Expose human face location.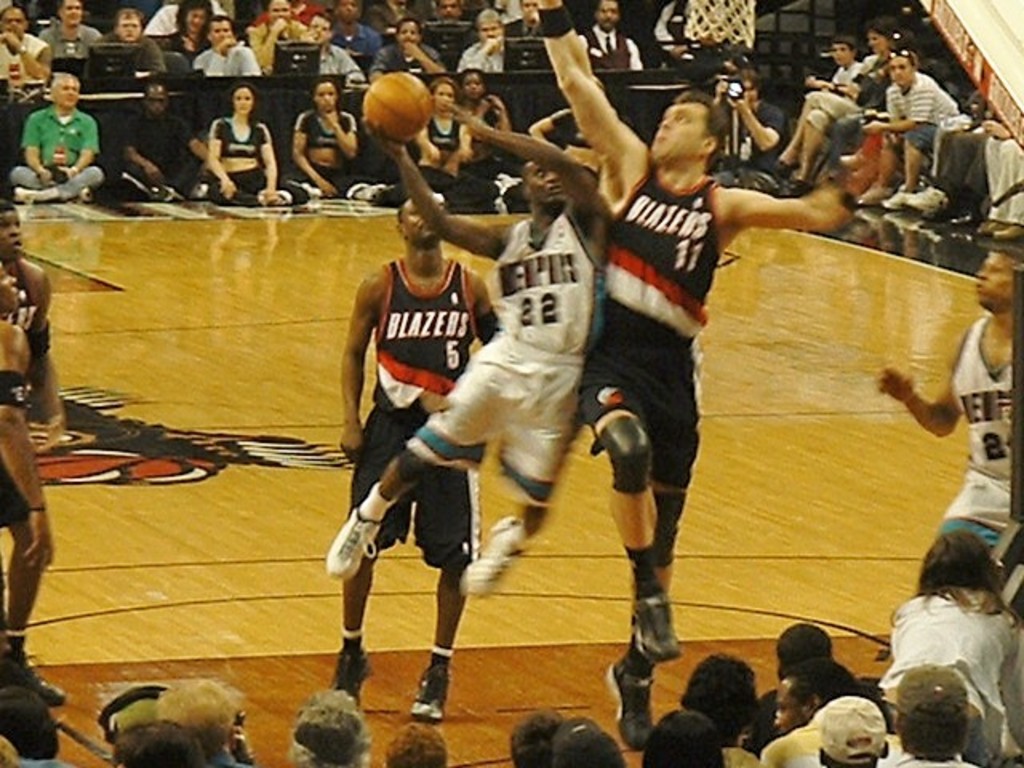
Exposed at [left=0, top=6, right=26, bottom=35].
